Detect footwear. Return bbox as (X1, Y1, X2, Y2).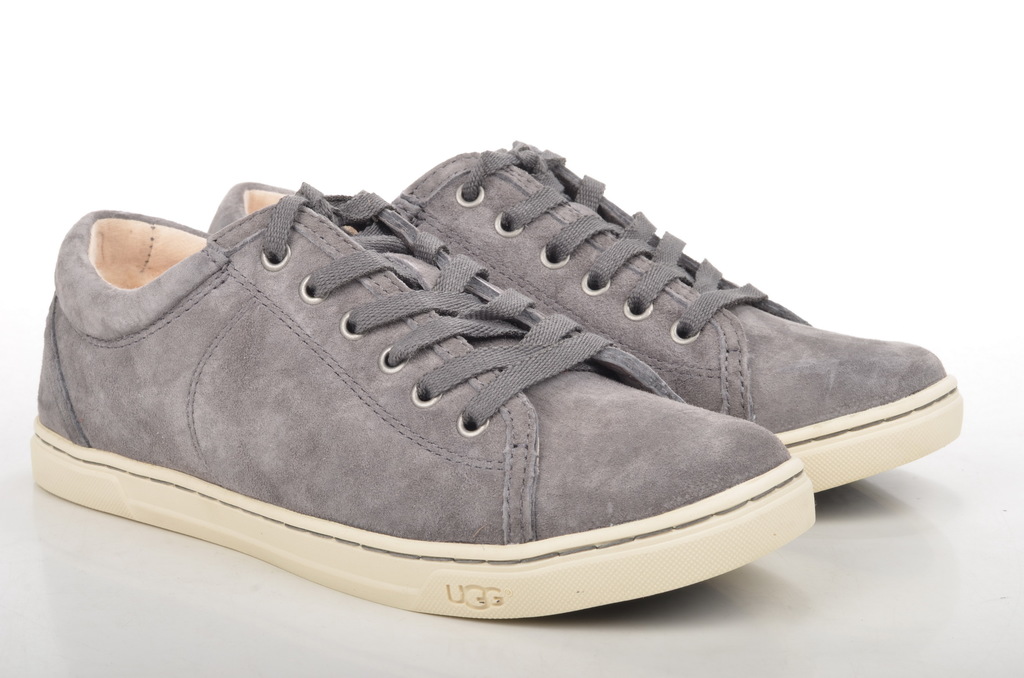
(36, 128, 942, 620).
